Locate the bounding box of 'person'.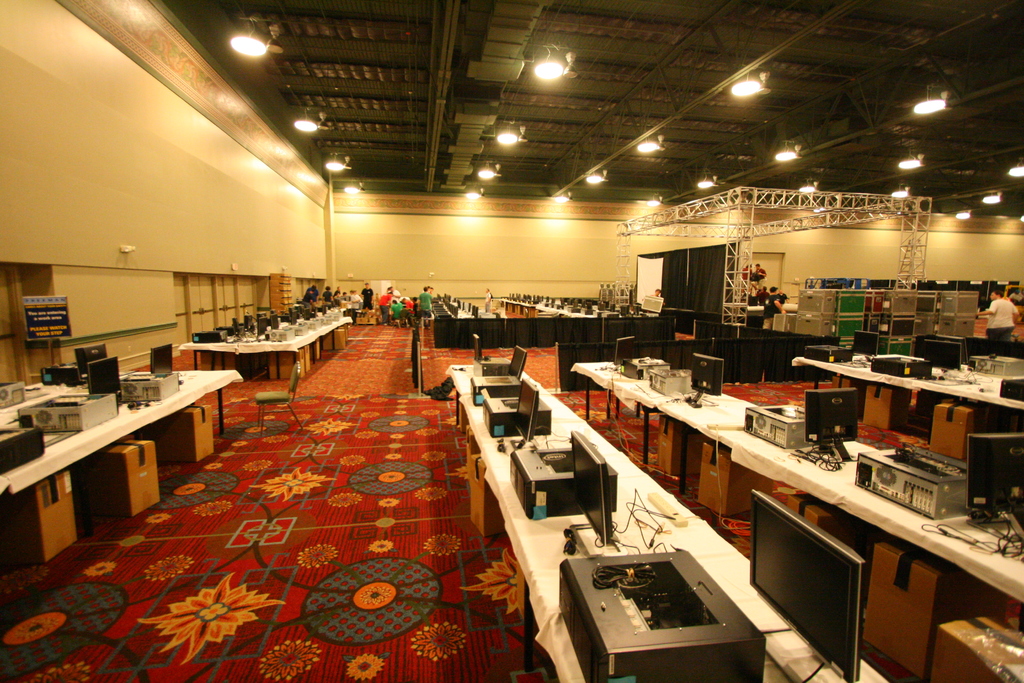
Bounding box: crop(975, 290, 1020, 352).
